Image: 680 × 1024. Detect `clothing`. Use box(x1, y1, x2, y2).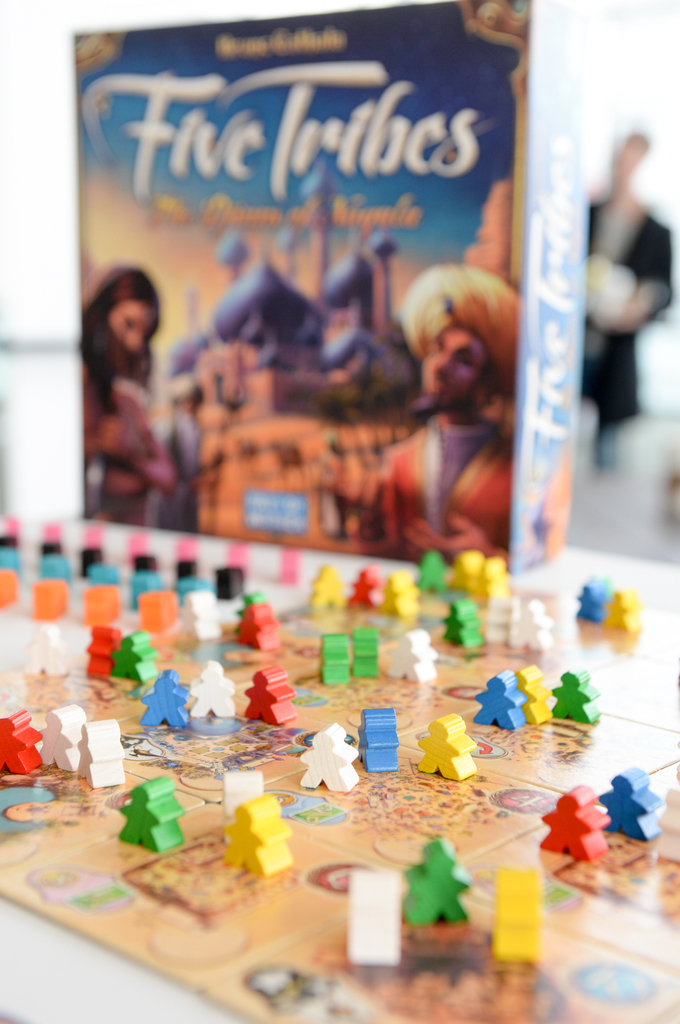
box(587, 200, 668, 438).
